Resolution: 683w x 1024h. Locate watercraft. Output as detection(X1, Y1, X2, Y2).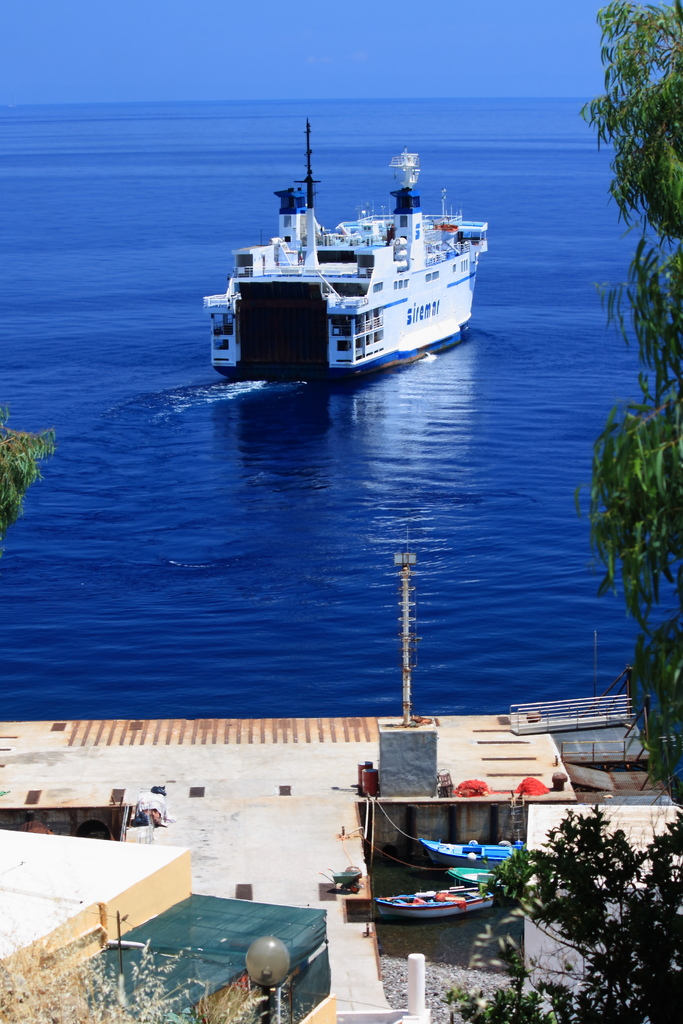
detection(365, 884, 520, 916).
